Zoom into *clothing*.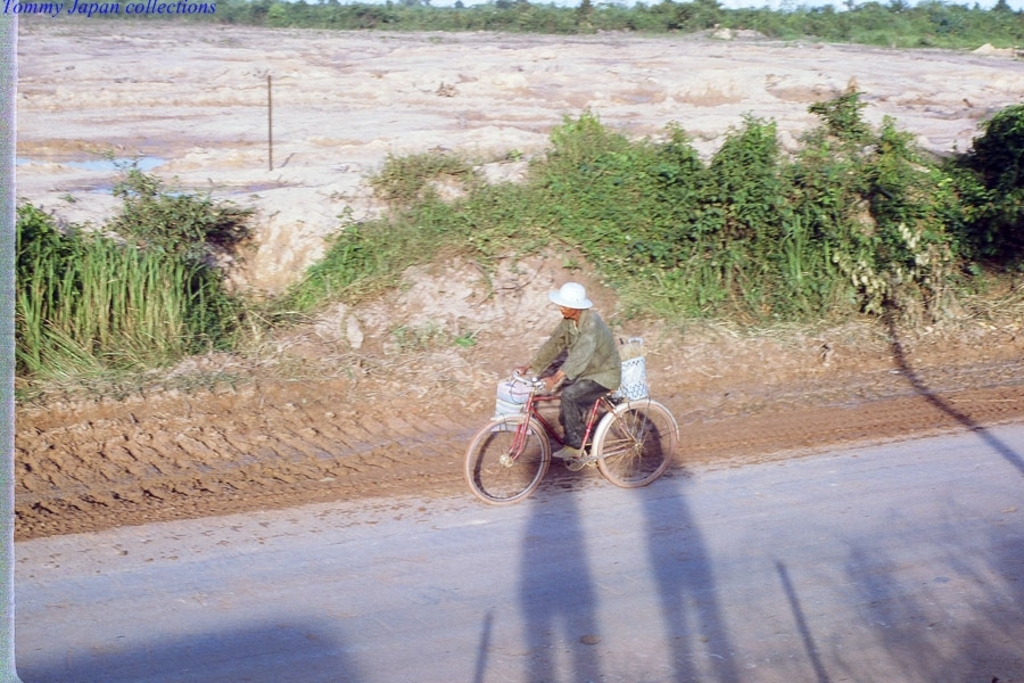
Zoom target: box(527, 308, 630, 447).
